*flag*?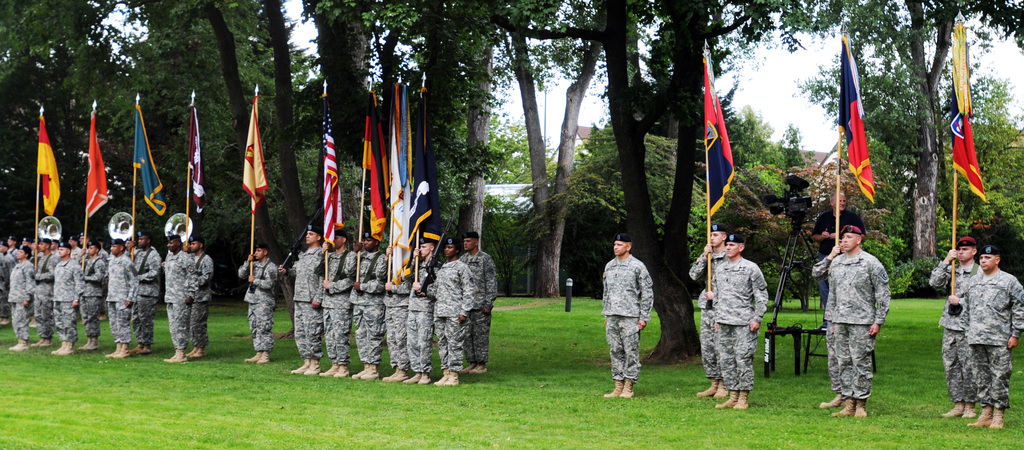
Rect(186, 112, 209, 214)
